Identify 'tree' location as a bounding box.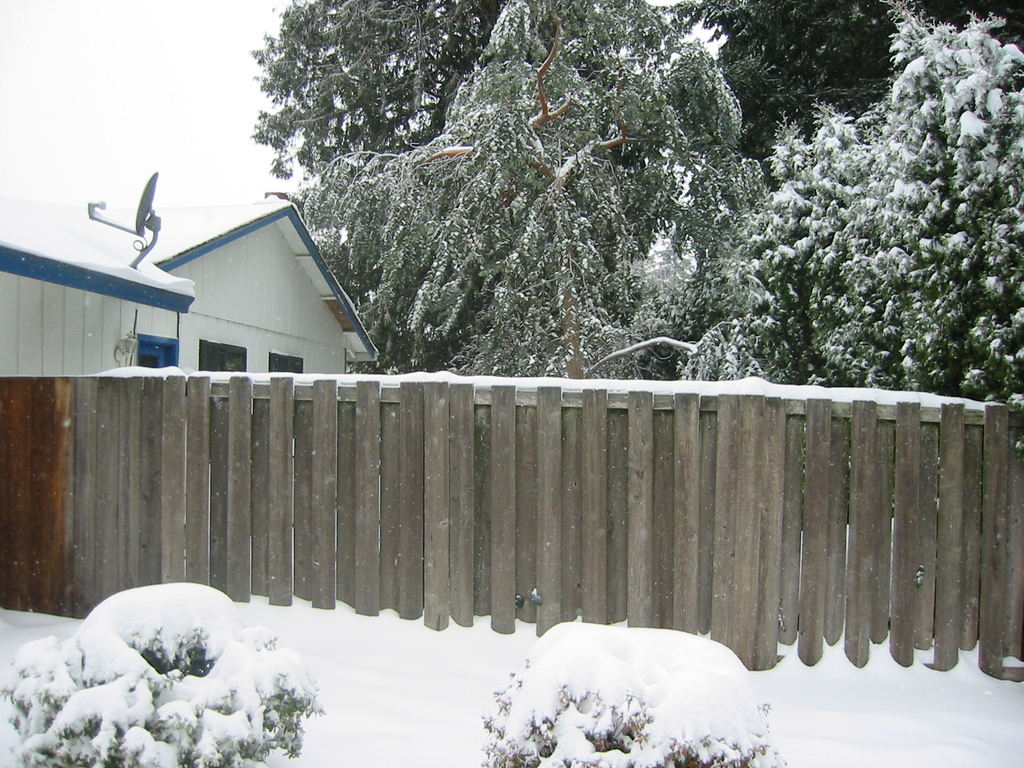
detection(246, 0, 1023, 374).
